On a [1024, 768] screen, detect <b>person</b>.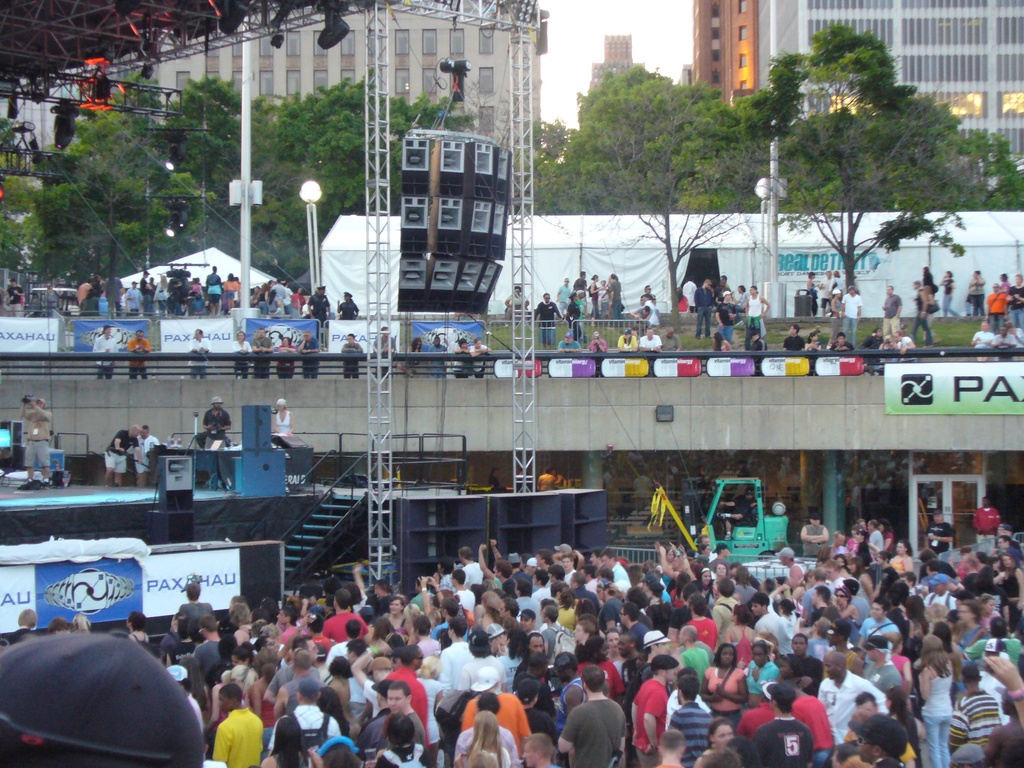
locate(966, 266, 986, 324).
